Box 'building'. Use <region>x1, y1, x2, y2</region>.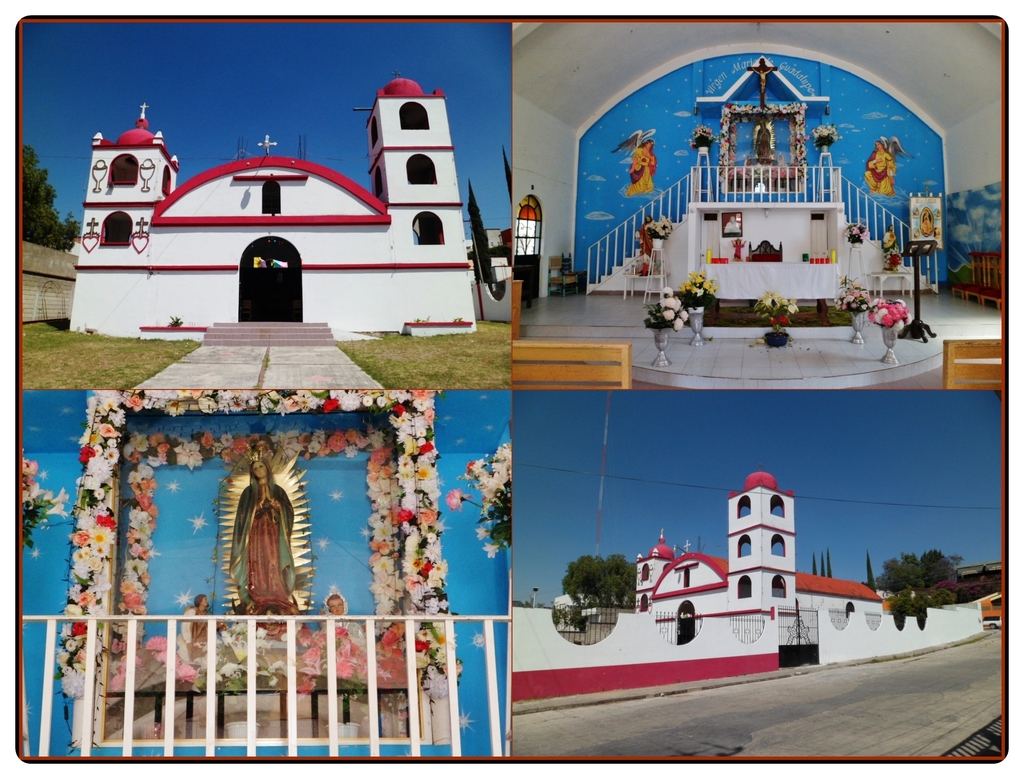
<region>22, 387, 513, 759</region>.
